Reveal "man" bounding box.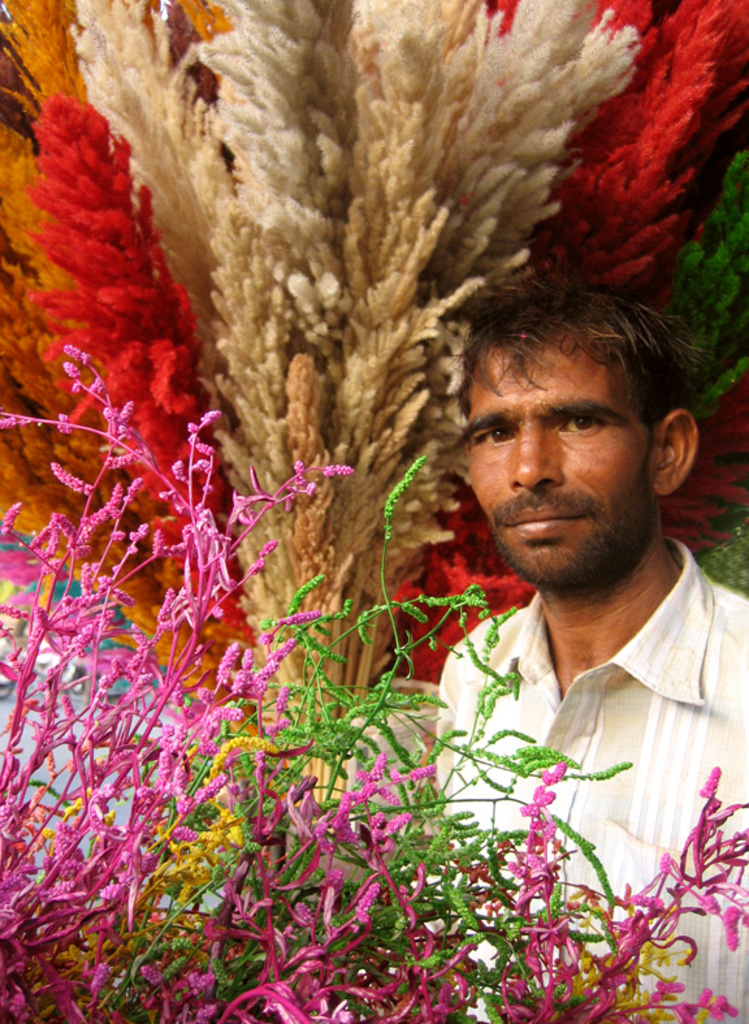
Revealed: box(402, 263, 748, 938).
